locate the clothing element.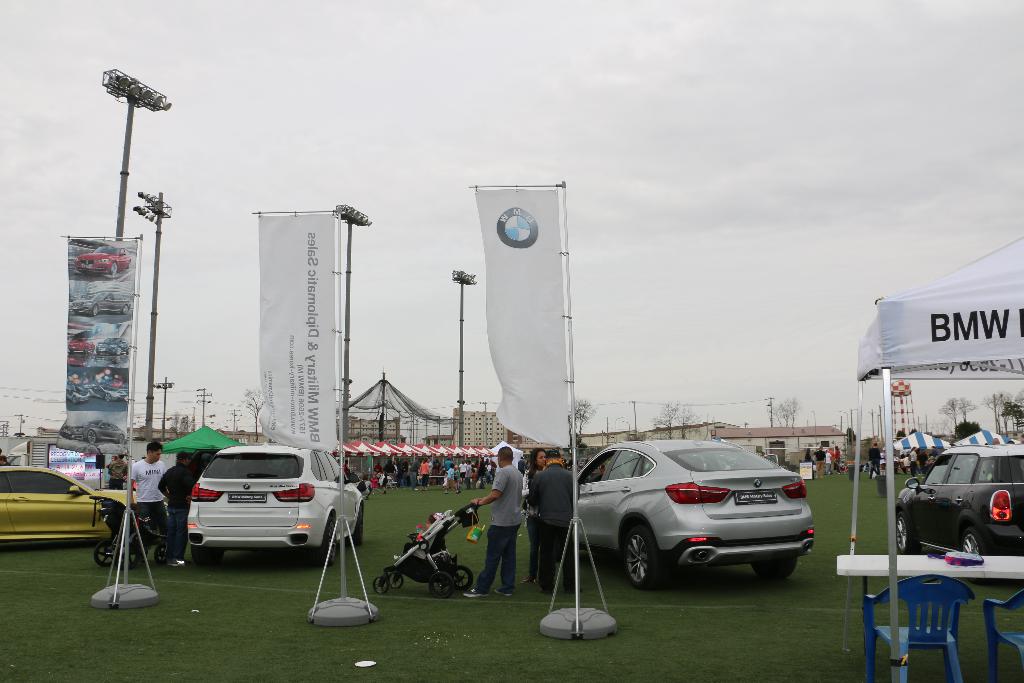
Element bbox: left=803, top=453, right=815, bottom=472.
